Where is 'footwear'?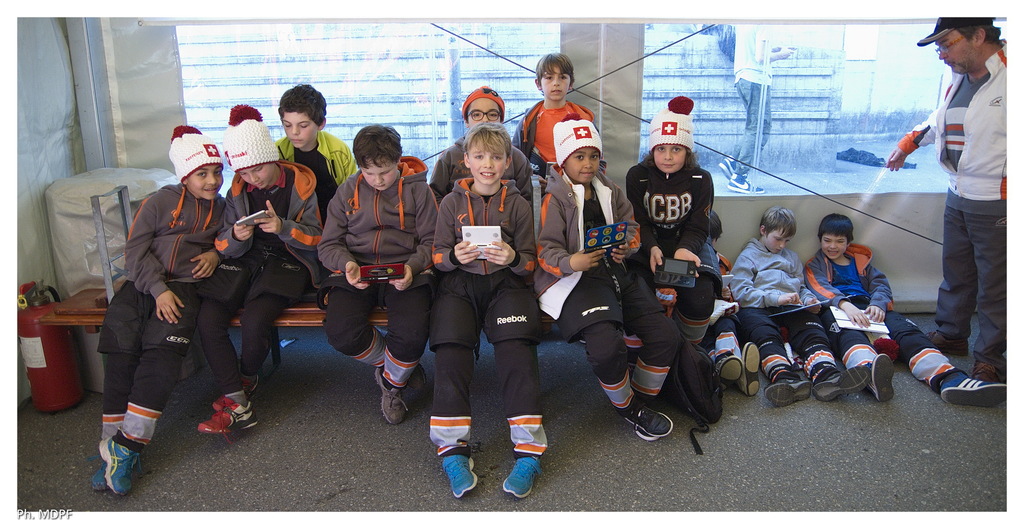
[left=764, top=383, right=815, bottom=411].
